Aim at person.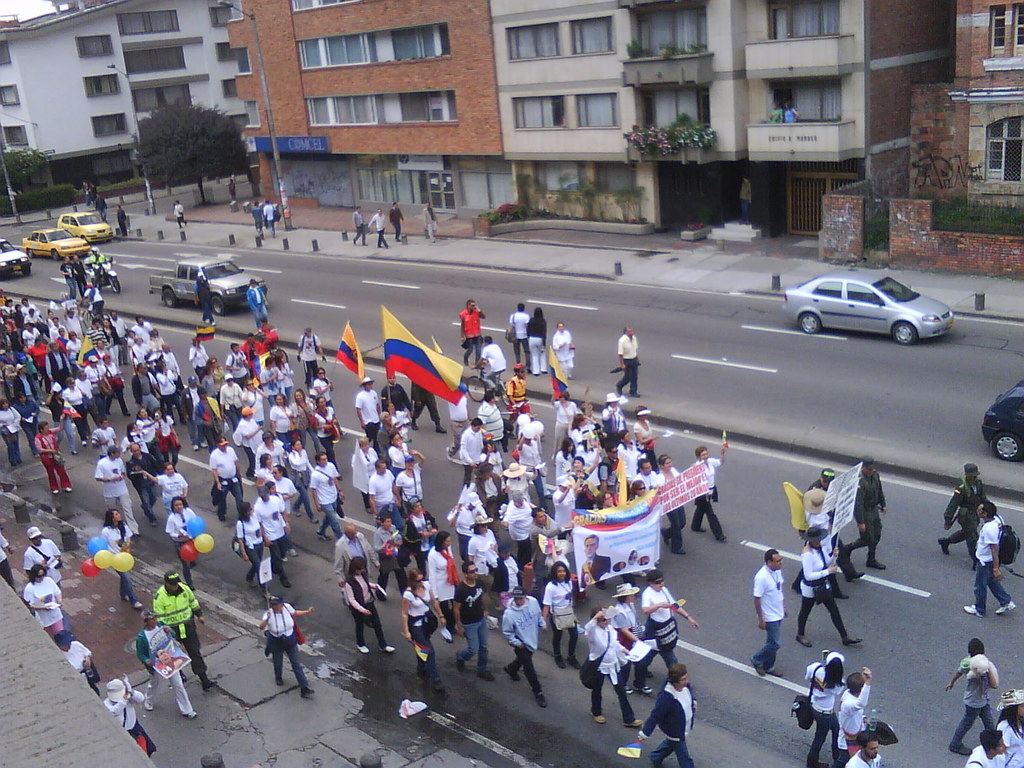
Aimed at <box>505,305,530,371</box>.
